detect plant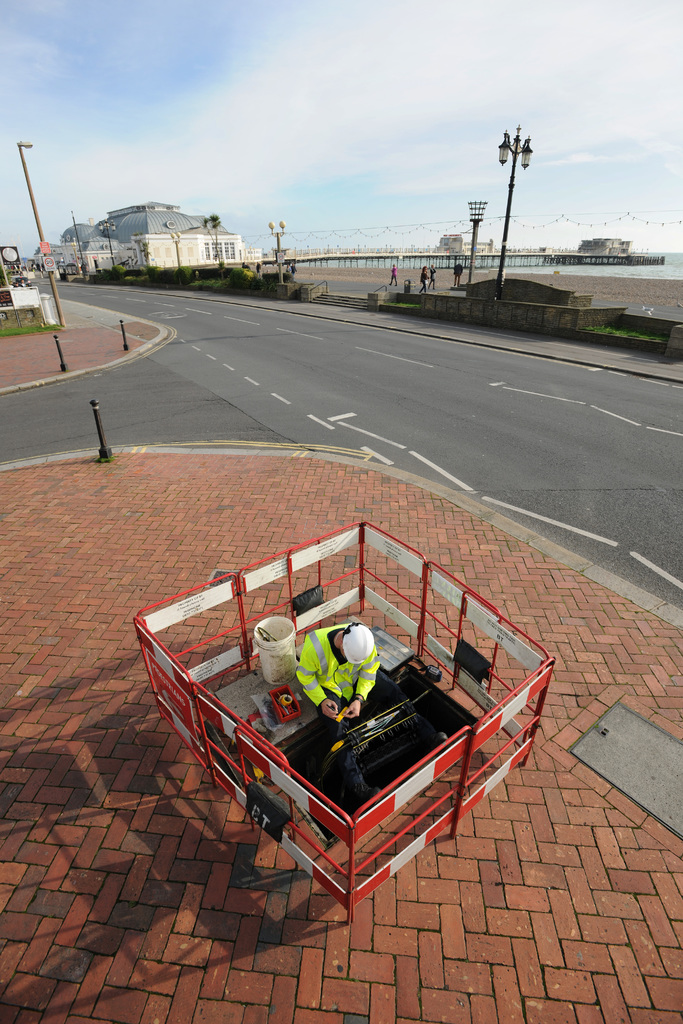
left=0, top=310, right=71, bottom=338
